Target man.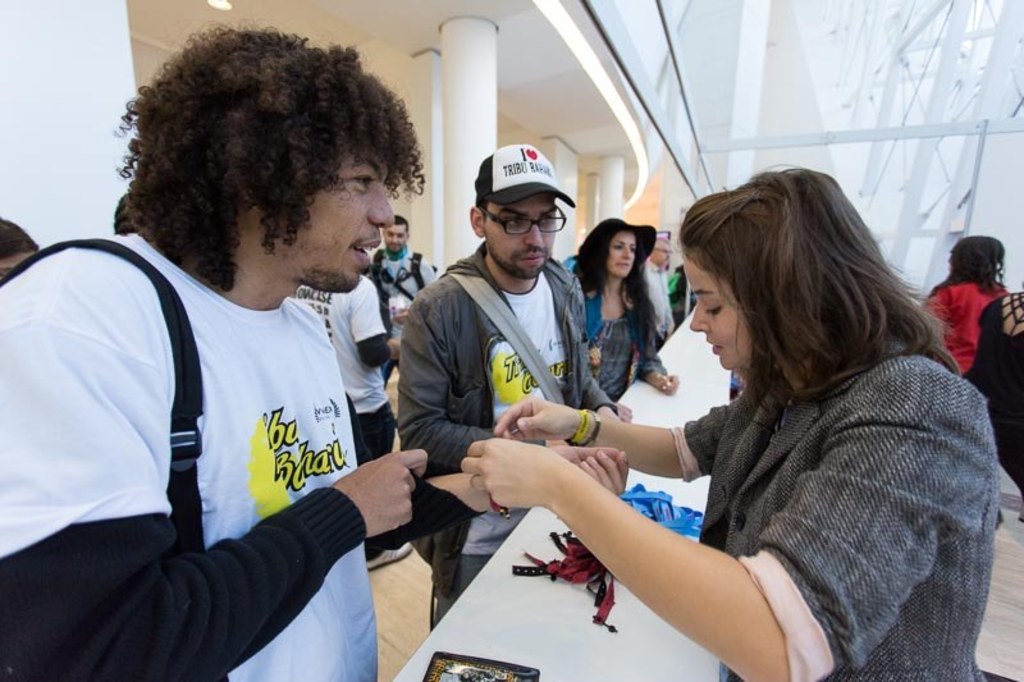
Target region: (397, 142, 625, 633).
